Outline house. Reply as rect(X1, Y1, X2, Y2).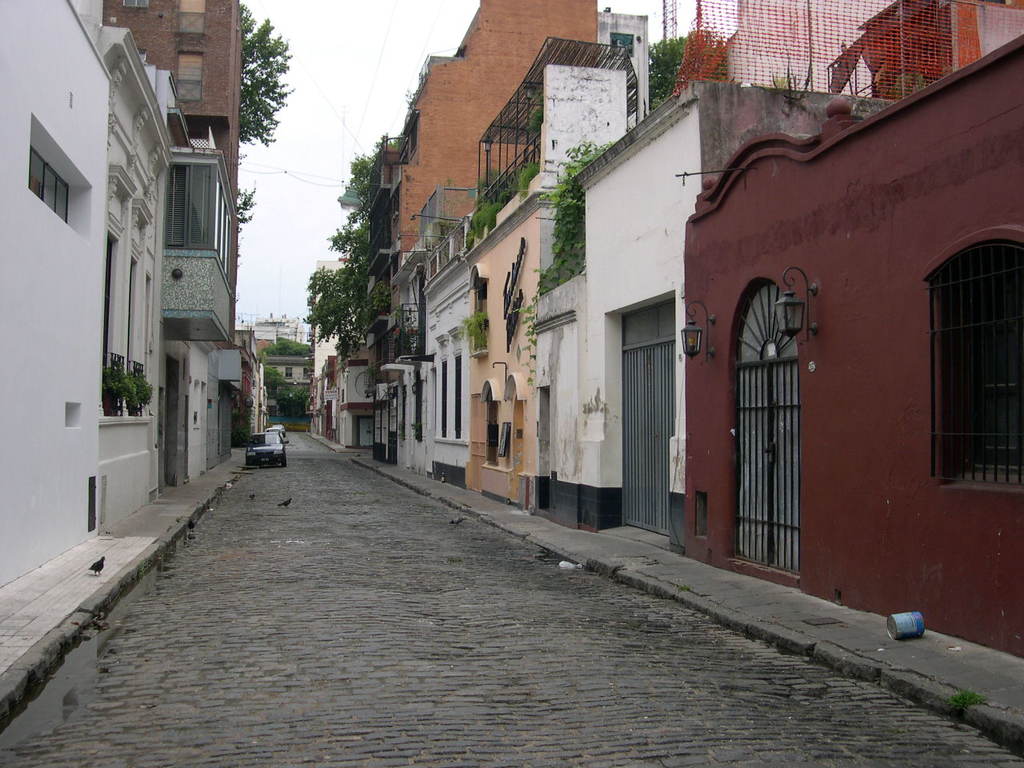
rect(389, 45, 903, 562).
